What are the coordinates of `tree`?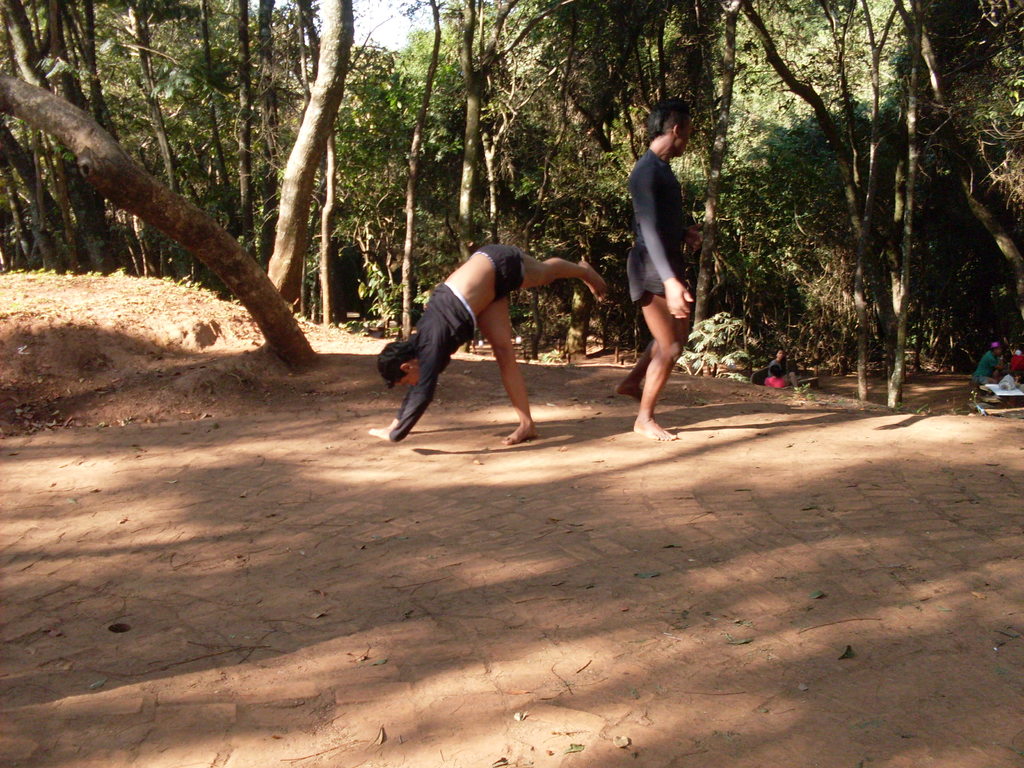
box(0, 0, 353, 370).
